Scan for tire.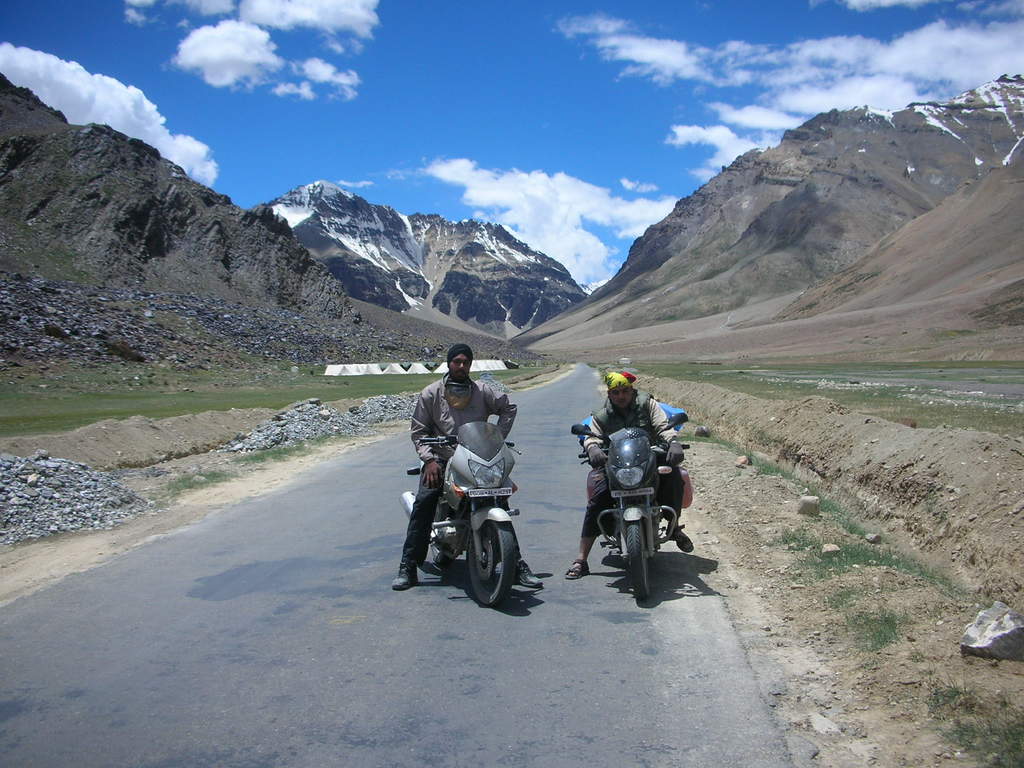
Scan result: Rect(626, 527, 650, 600).
